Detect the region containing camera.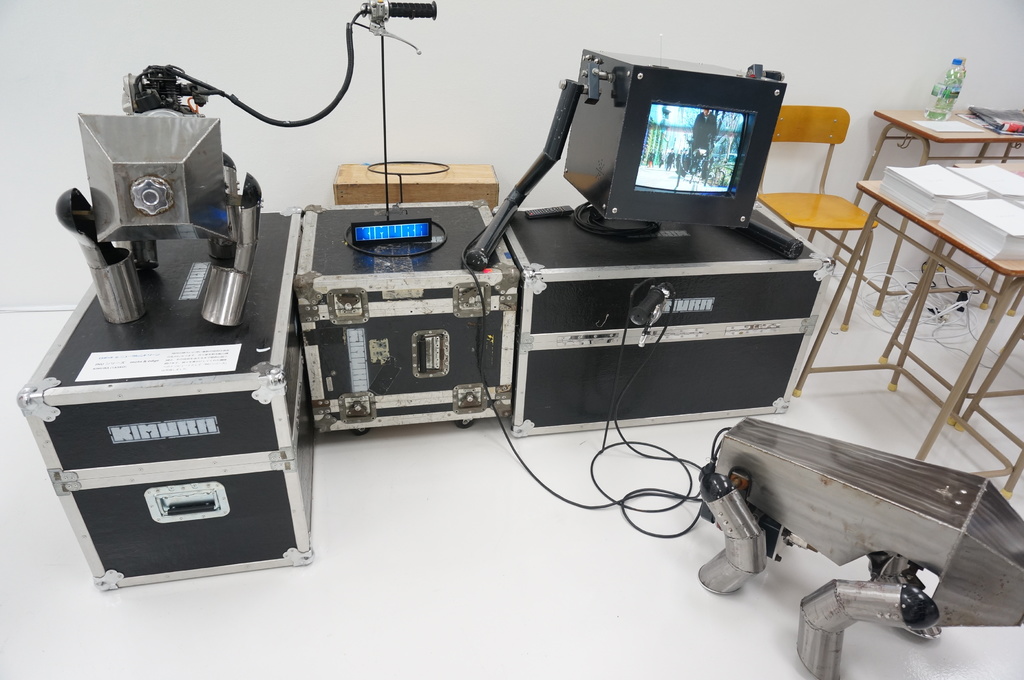
(x1=56, y1=65, x2=262, y2=335).
